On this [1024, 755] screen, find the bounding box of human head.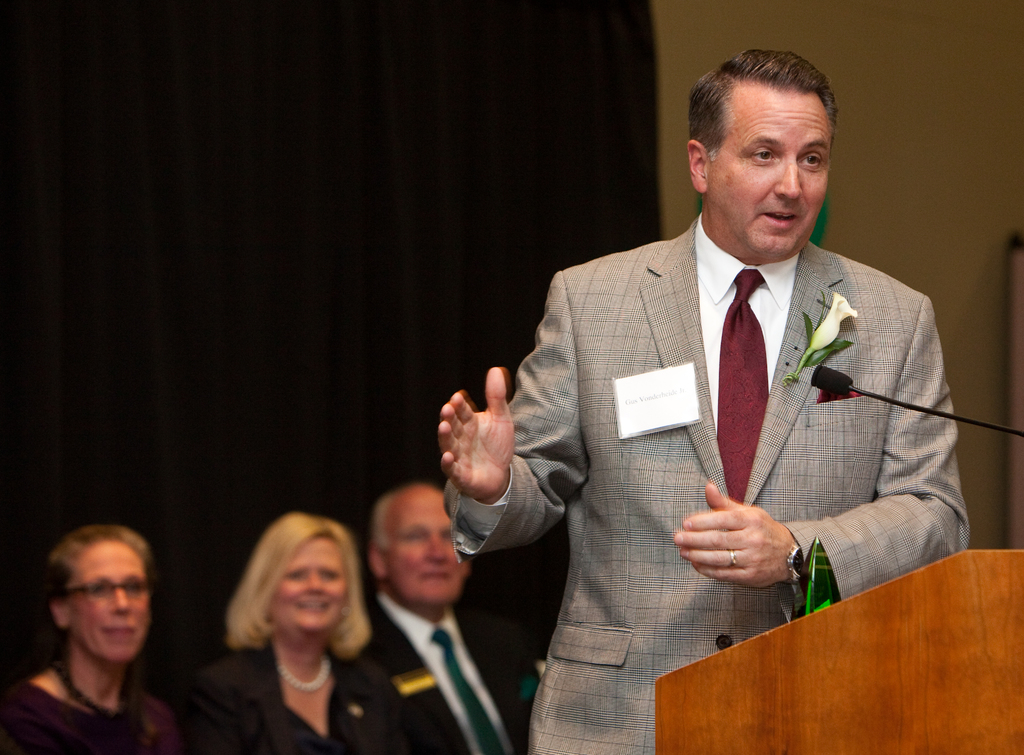
Bounding box: <box>691,53,844,236</box>.
